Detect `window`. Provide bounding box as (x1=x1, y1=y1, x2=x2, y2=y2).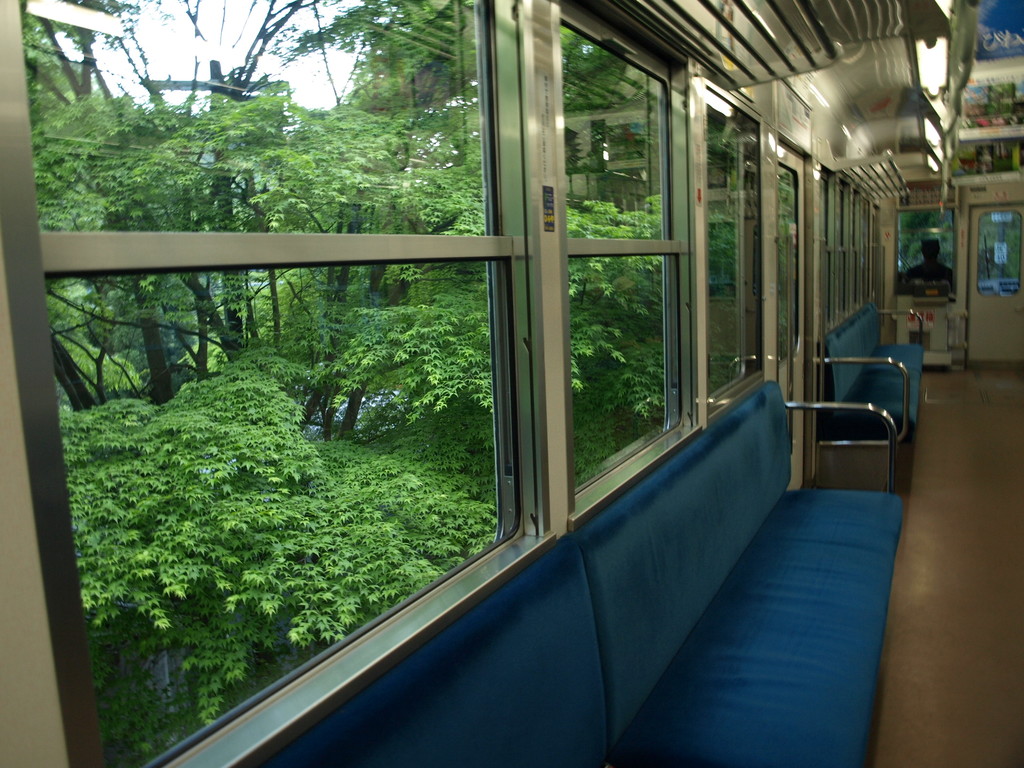
(x1=699, y1=85, x2=769, y2=421).
